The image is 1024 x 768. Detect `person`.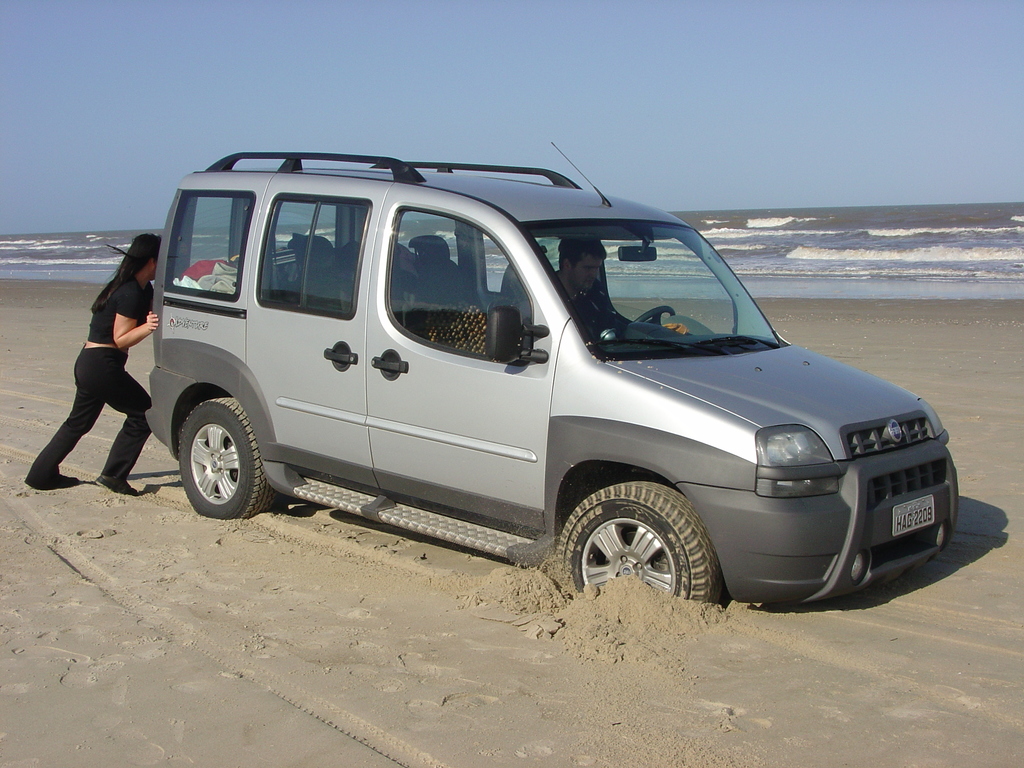
Detection: (x1=518, y1=235, x2=626, y2=353).
